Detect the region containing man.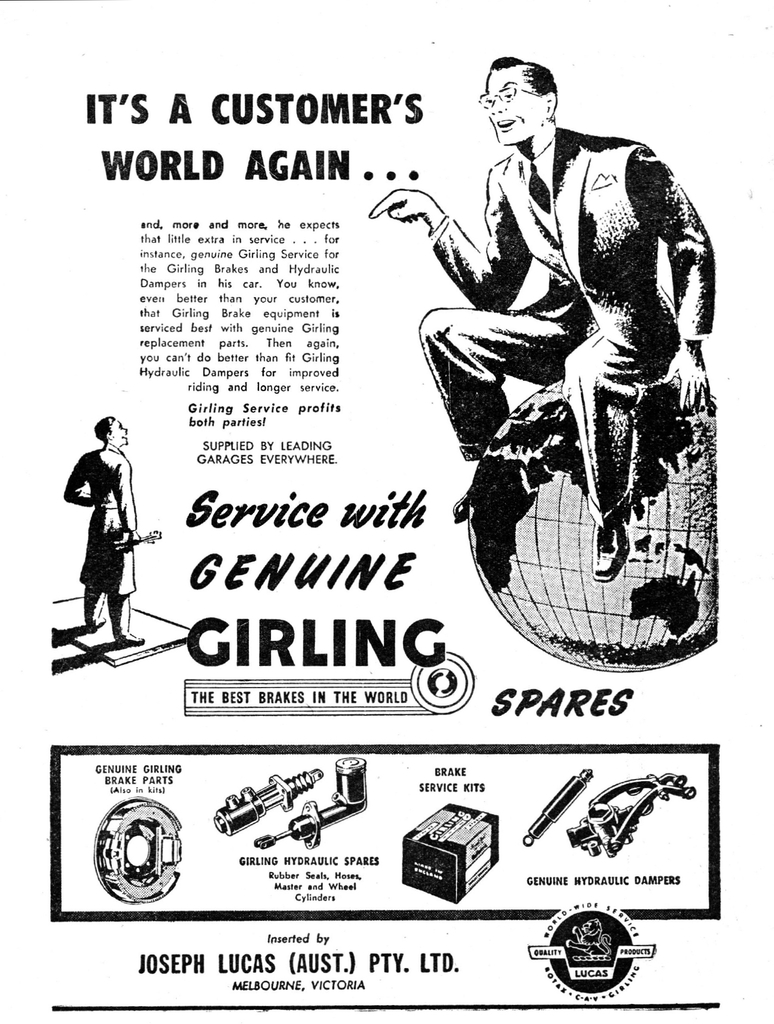
<region>61, 410, 143, 648</region>.
